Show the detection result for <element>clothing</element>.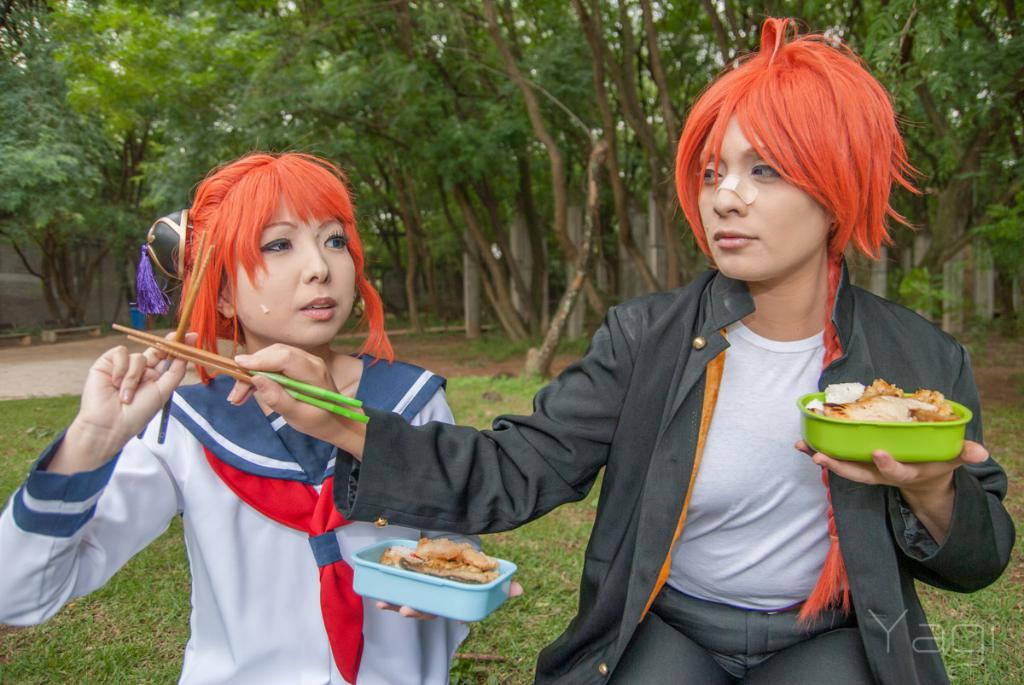
[535, 264, 1011, 684].
